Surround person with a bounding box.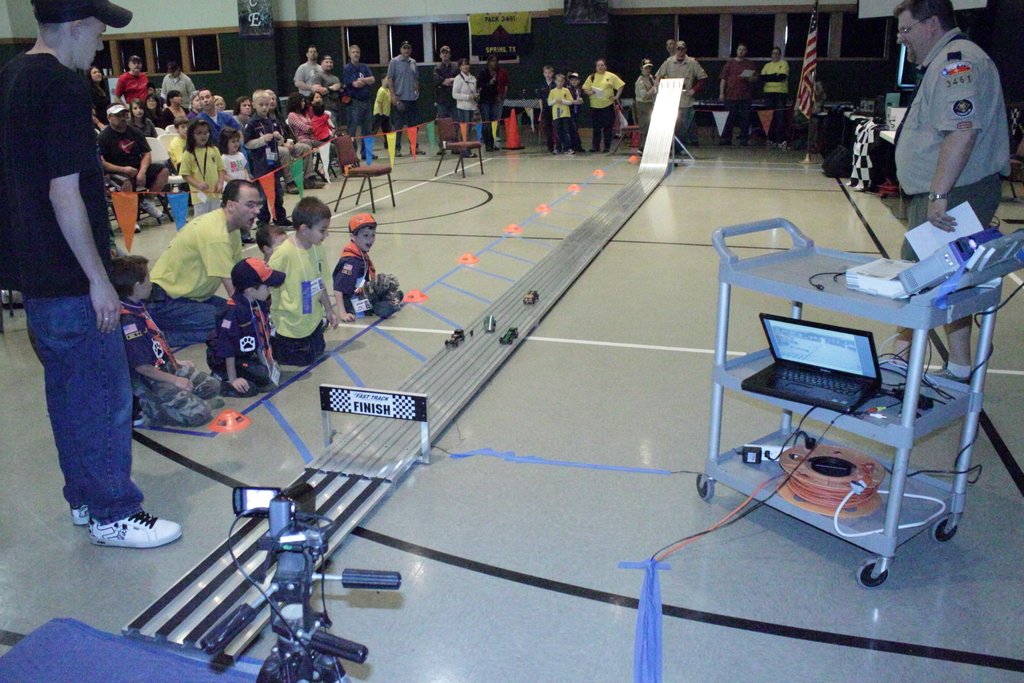
Rect(537, 58, 559, 103).
